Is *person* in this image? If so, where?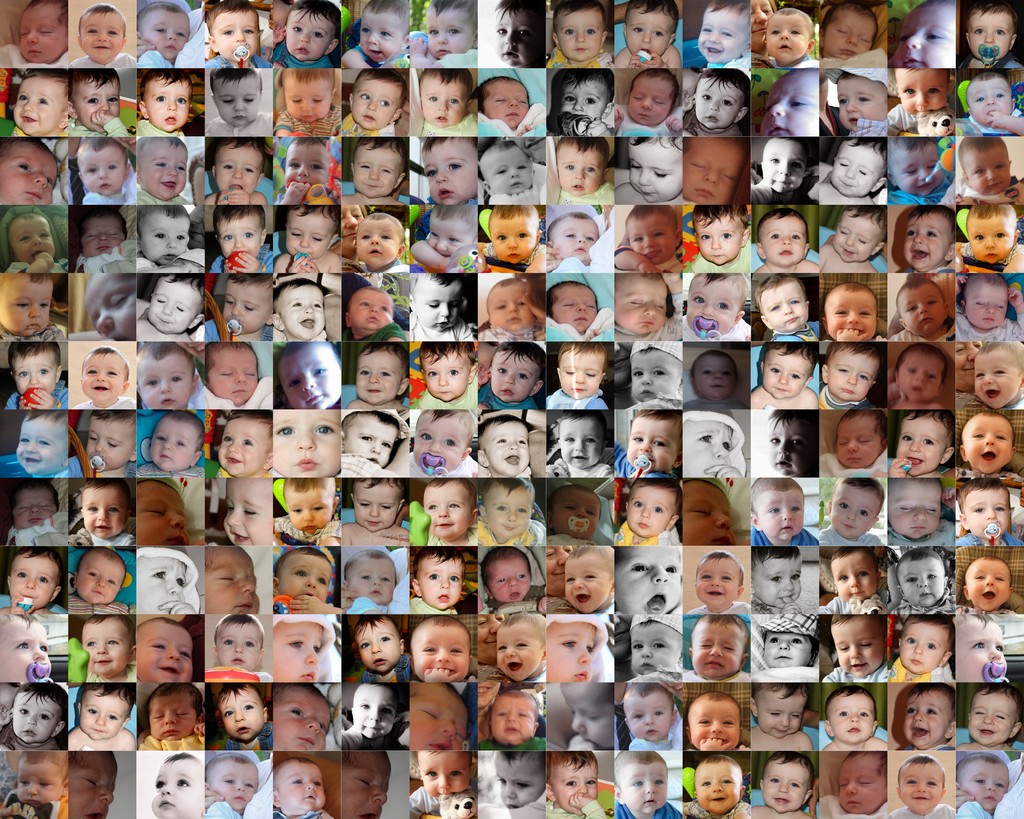
Yes, at {"x1": 5, "y1": 344, "x2": 68, "y2": 409}.
